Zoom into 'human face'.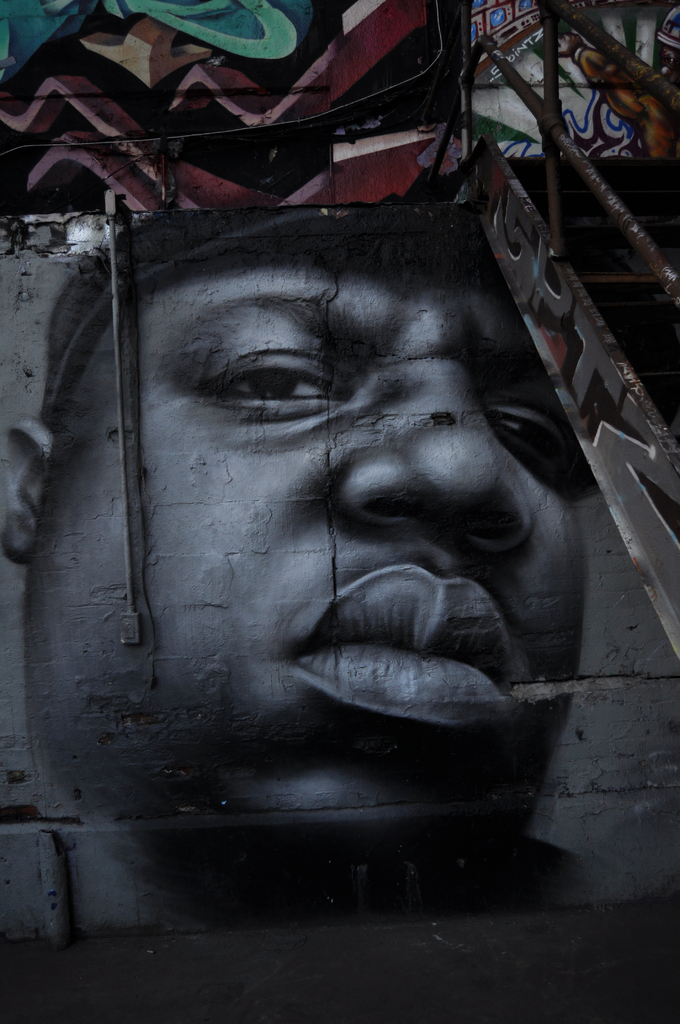
Zoom target: box(61, 179, 648, 804).
